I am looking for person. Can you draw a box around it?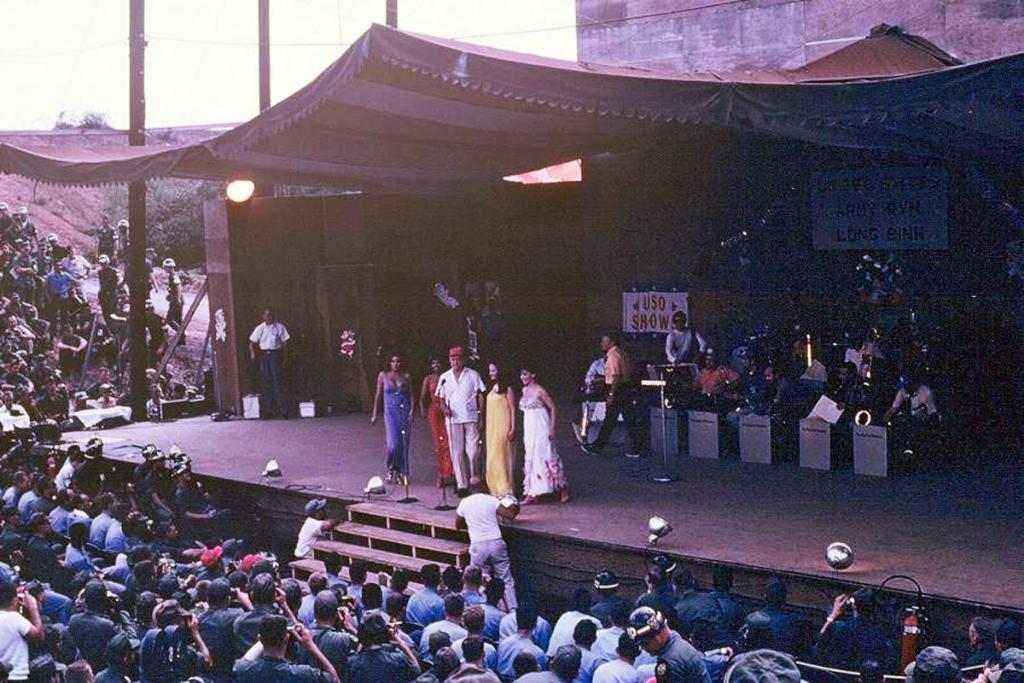
Sure, the bounding box is rect(515, 362, 571, 508).
